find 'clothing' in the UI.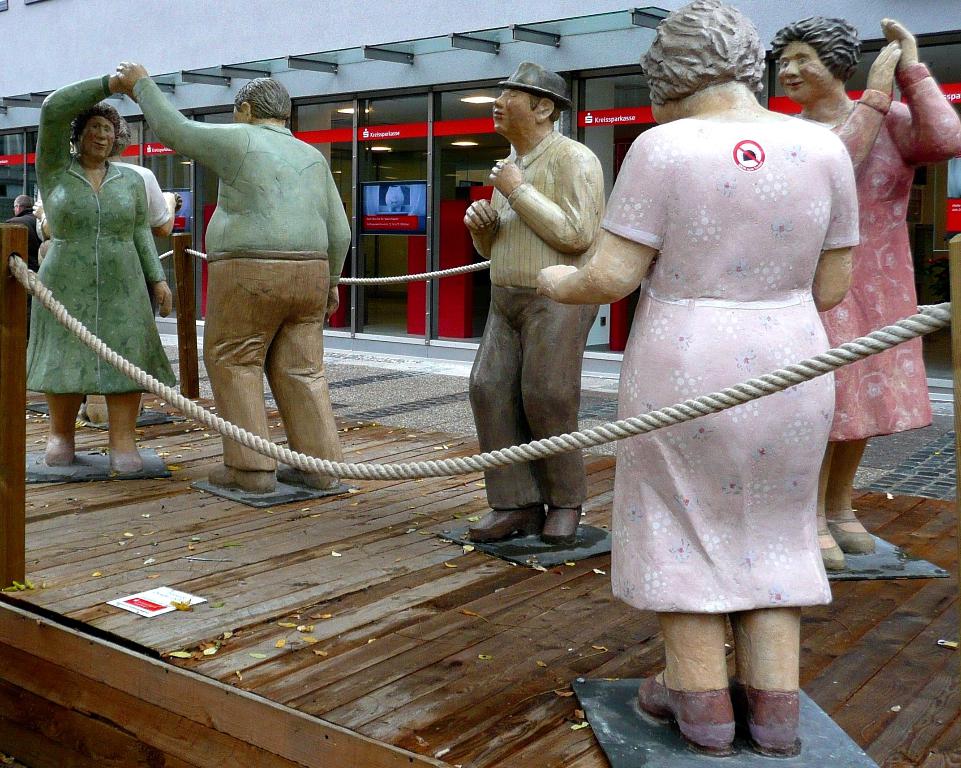
UI element at detection(467, 128, 605, 507).
